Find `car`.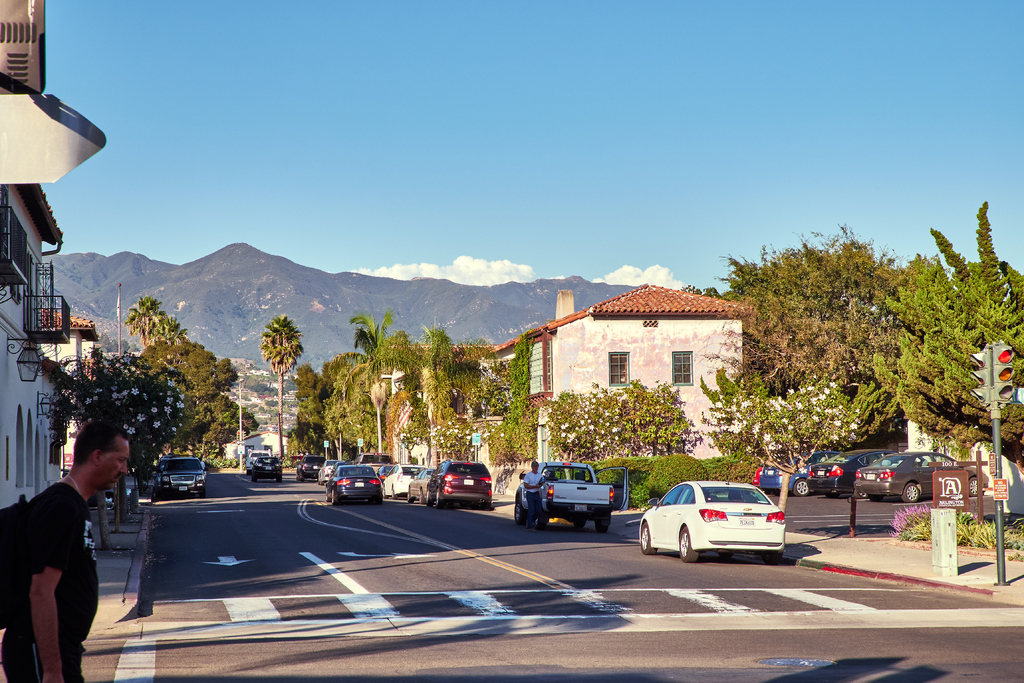
BBox(248, 457, 284, 481).
